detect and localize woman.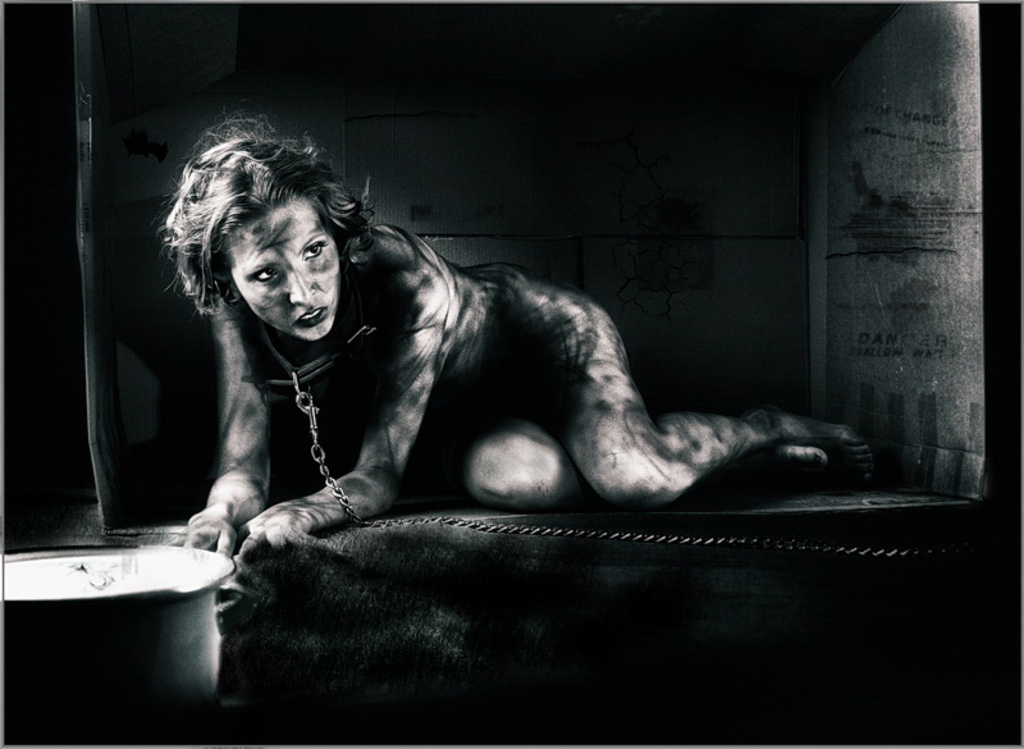
Localized at box=[156, 109, 837, 627].
